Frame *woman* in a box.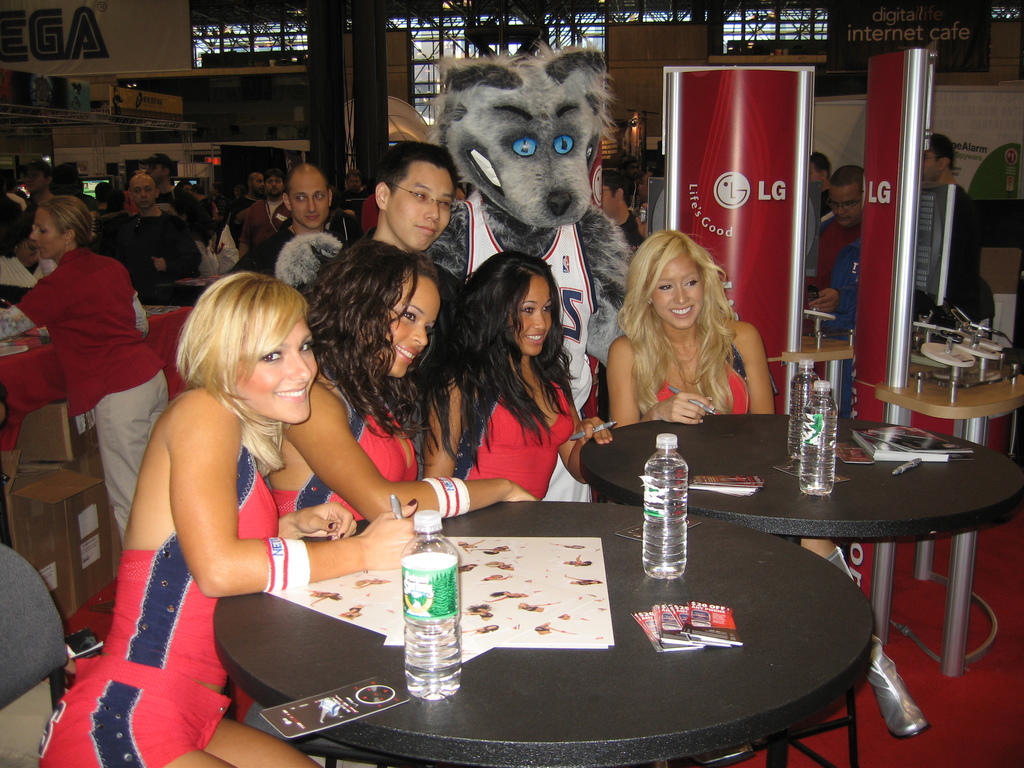
0:196:170:552.
